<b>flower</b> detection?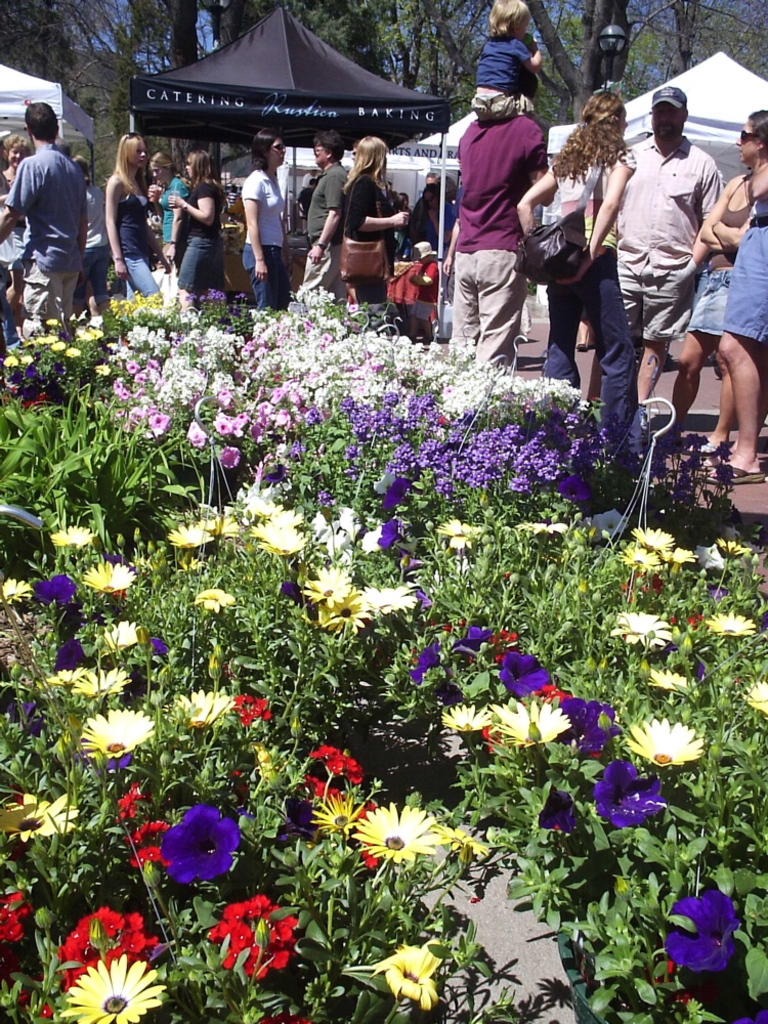
<bbox>304, 772, 338, 803</bbox>
